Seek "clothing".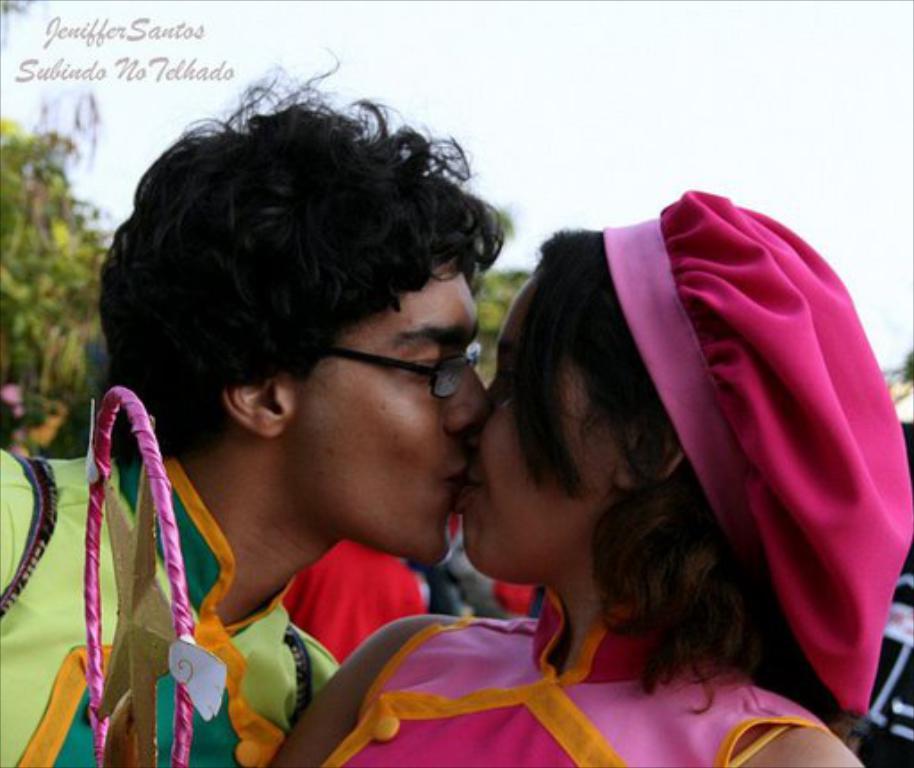
(left=325, top=588, right=828, bottom=766).
